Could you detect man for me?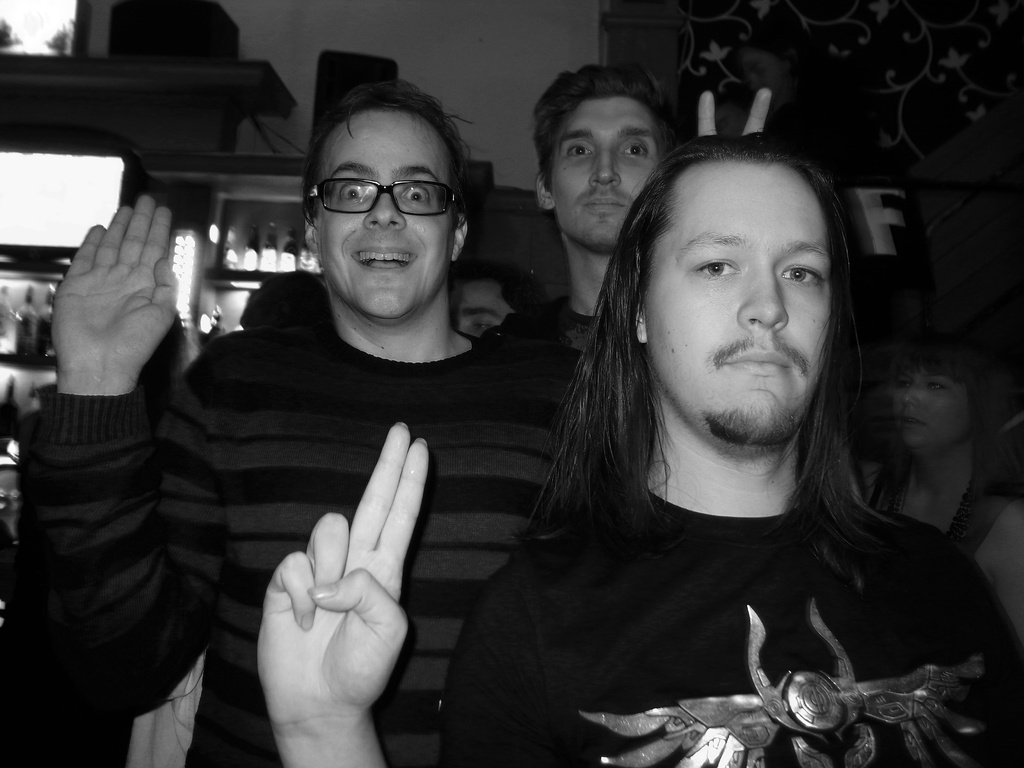
Detection result: left=456, top=255, right=551, bottom=362.
